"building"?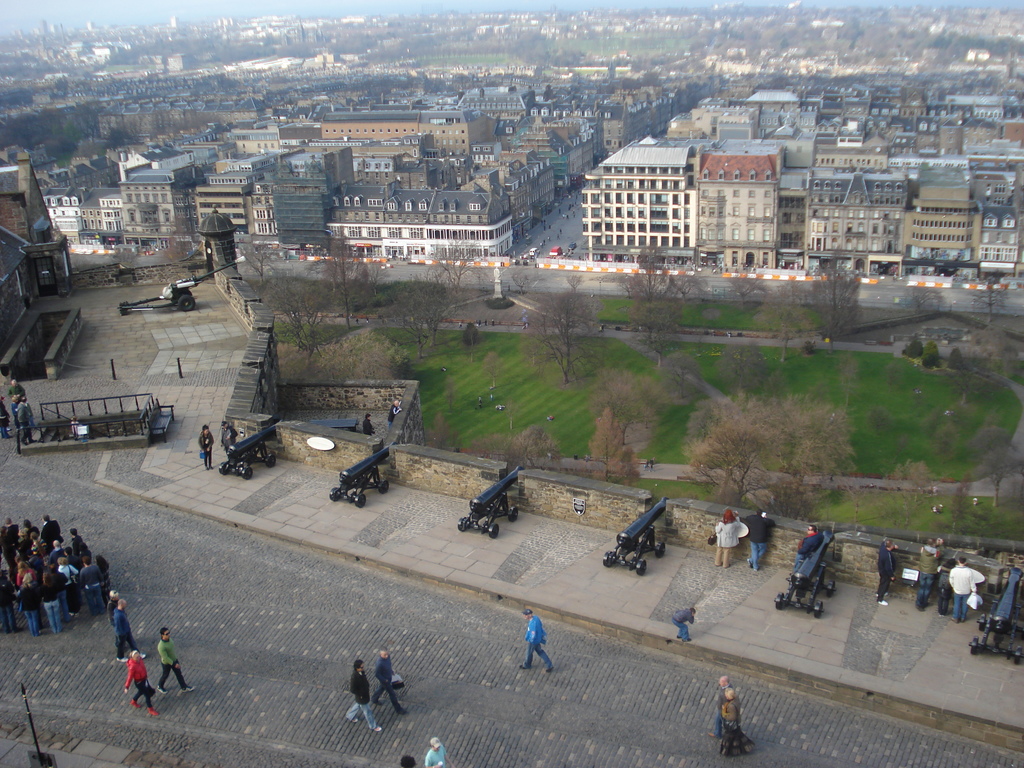
x1=3, y1=159, x2=75, y2=355
